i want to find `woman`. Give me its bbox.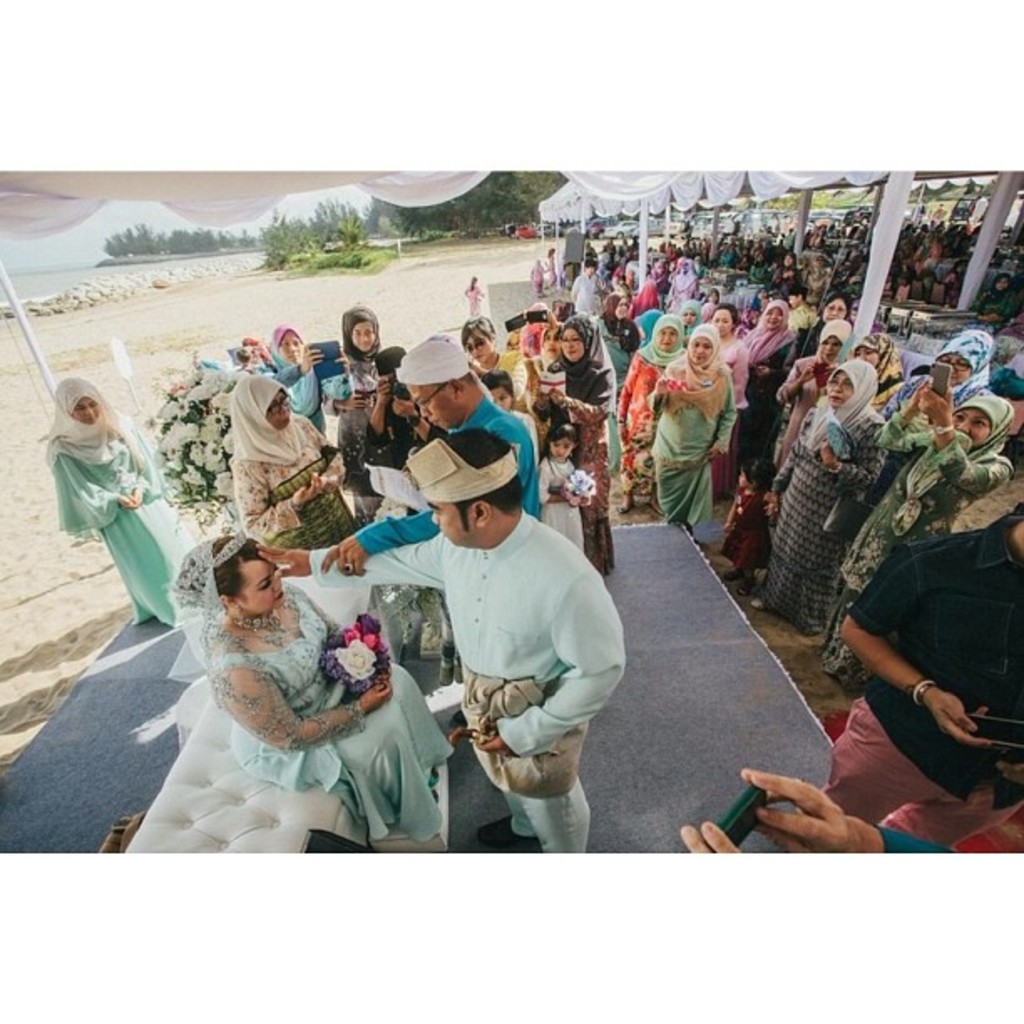
left=42, top=370, right=189, bottom=619.
